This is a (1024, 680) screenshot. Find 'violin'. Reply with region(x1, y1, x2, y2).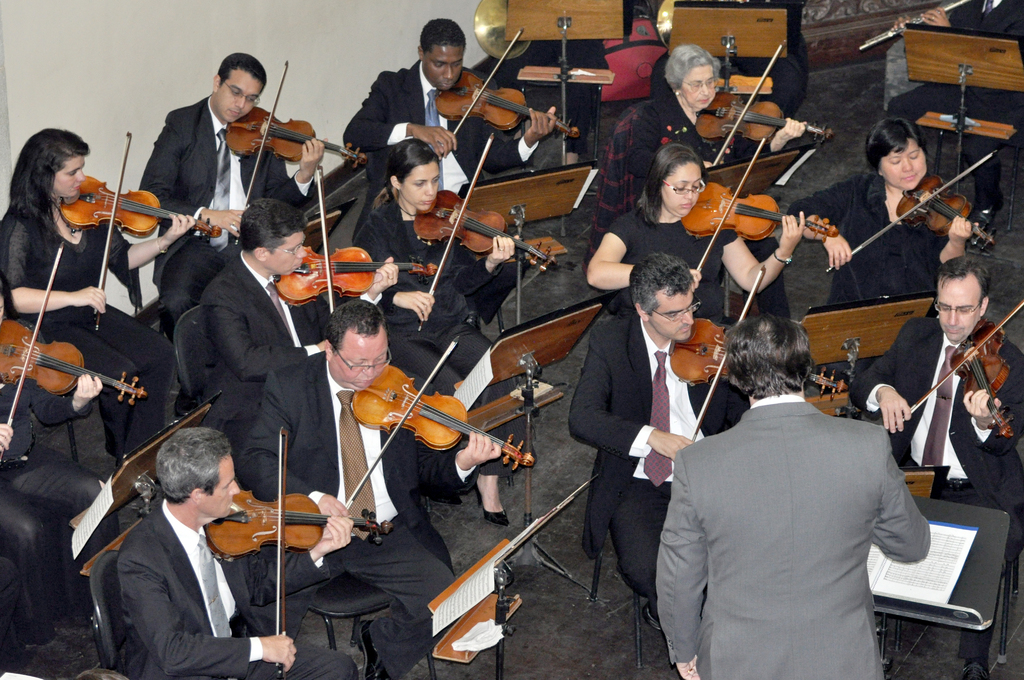
region(223, 60, 369, 243).
